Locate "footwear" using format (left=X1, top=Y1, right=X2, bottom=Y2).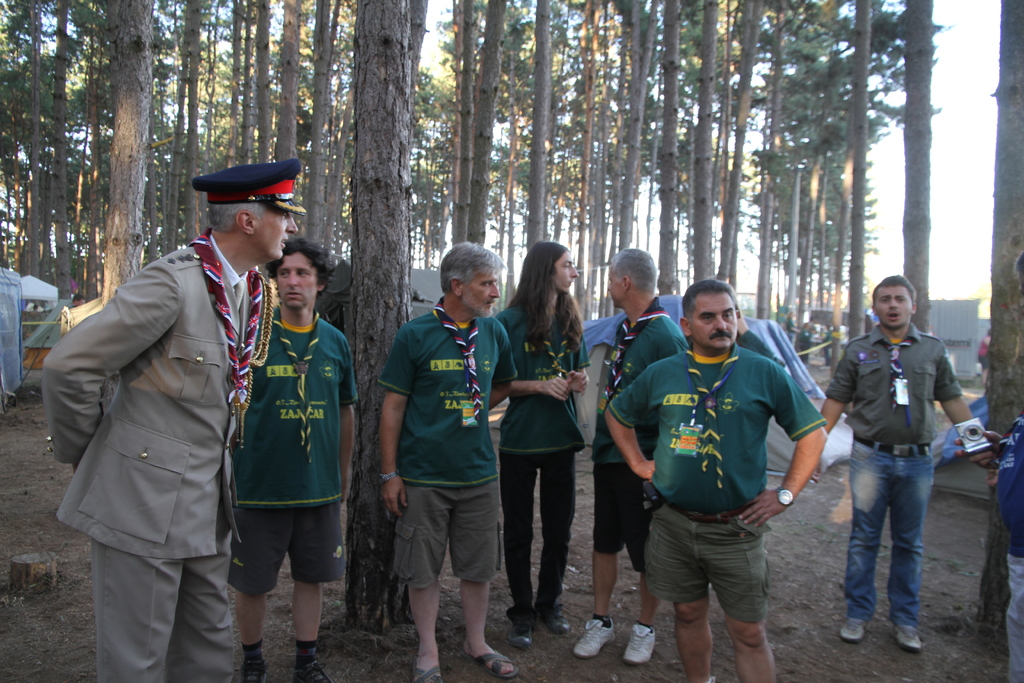
(left=549, top=609, right=574, bottom=637).
